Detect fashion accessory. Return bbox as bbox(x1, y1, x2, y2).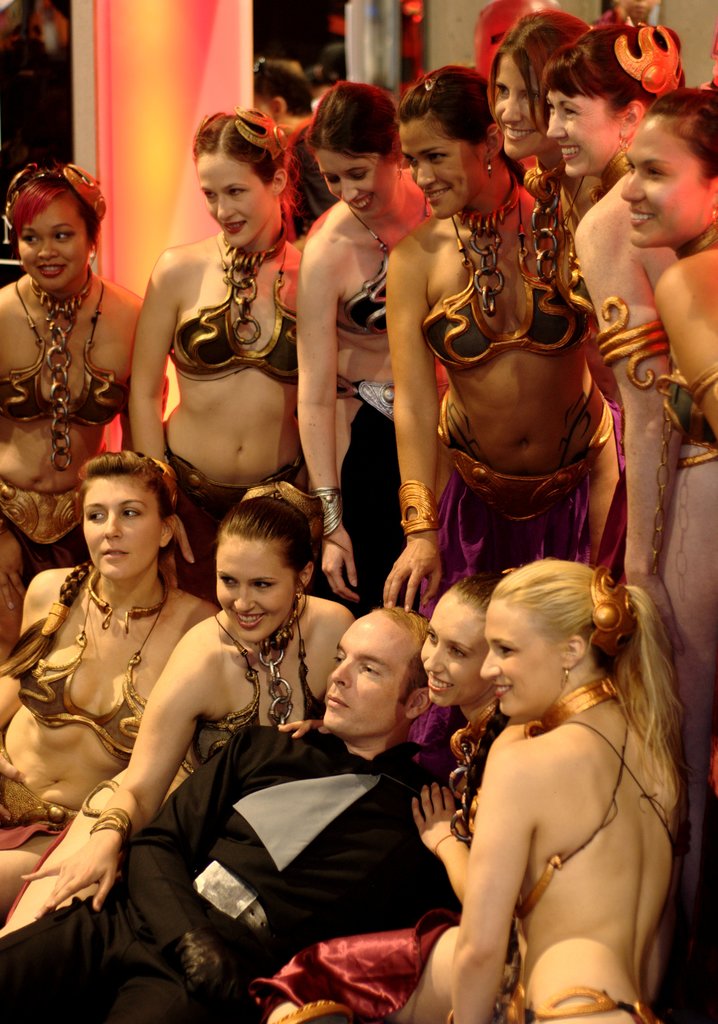
bbox(486, 148, 495, 181).
